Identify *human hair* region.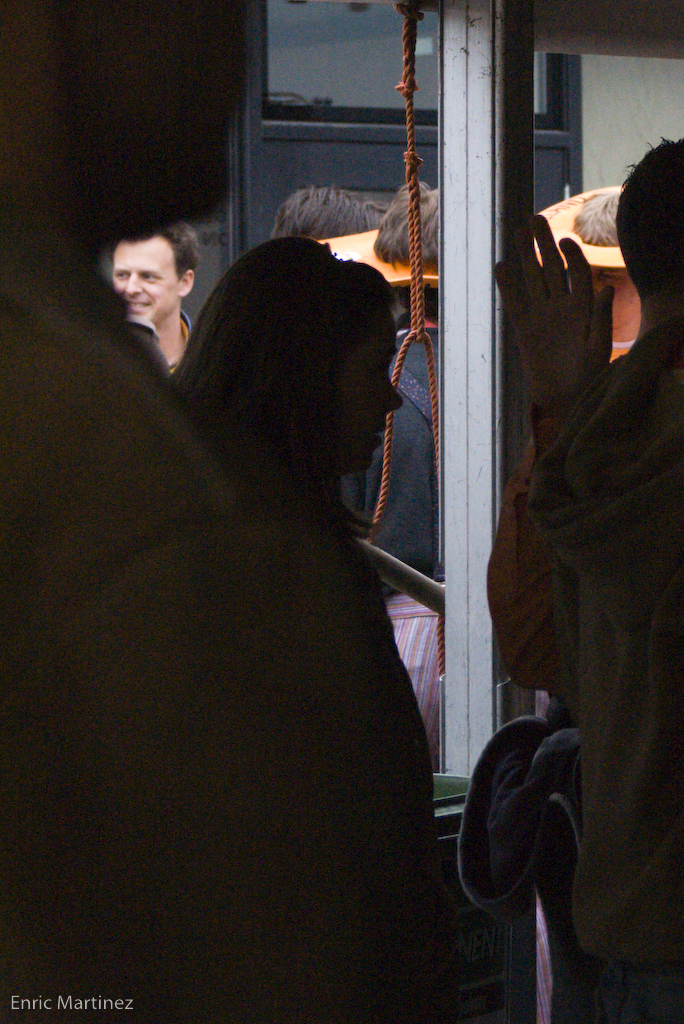
Region: (378,182,440,274).
